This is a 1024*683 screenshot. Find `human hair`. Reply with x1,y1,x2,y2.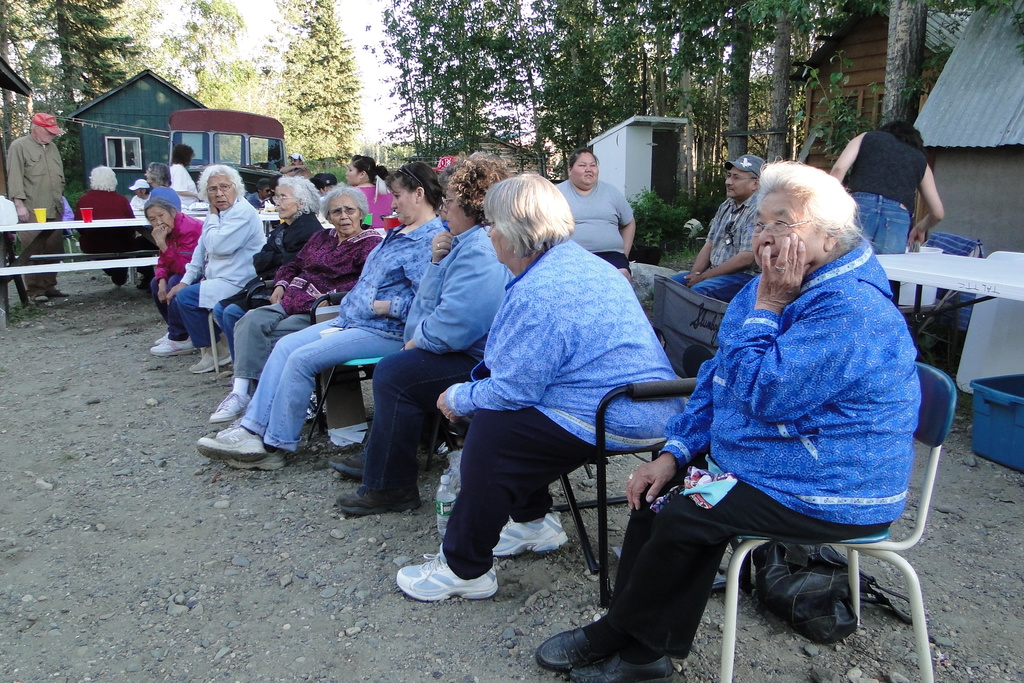
281,175,324,218.
